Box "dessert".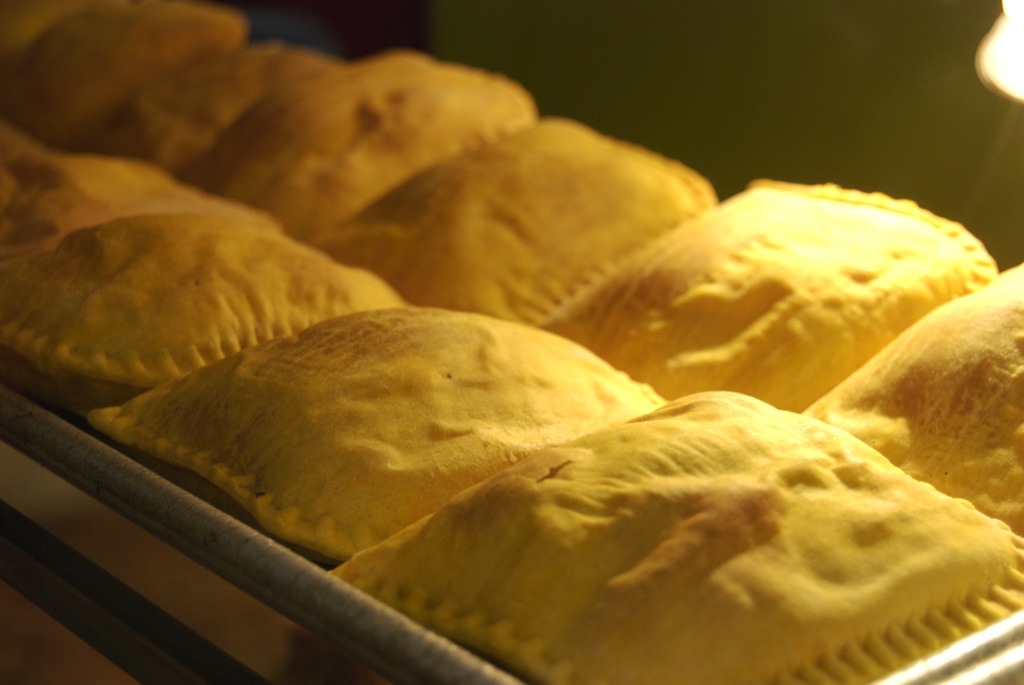
BBox(0, 148, 201, 273).
